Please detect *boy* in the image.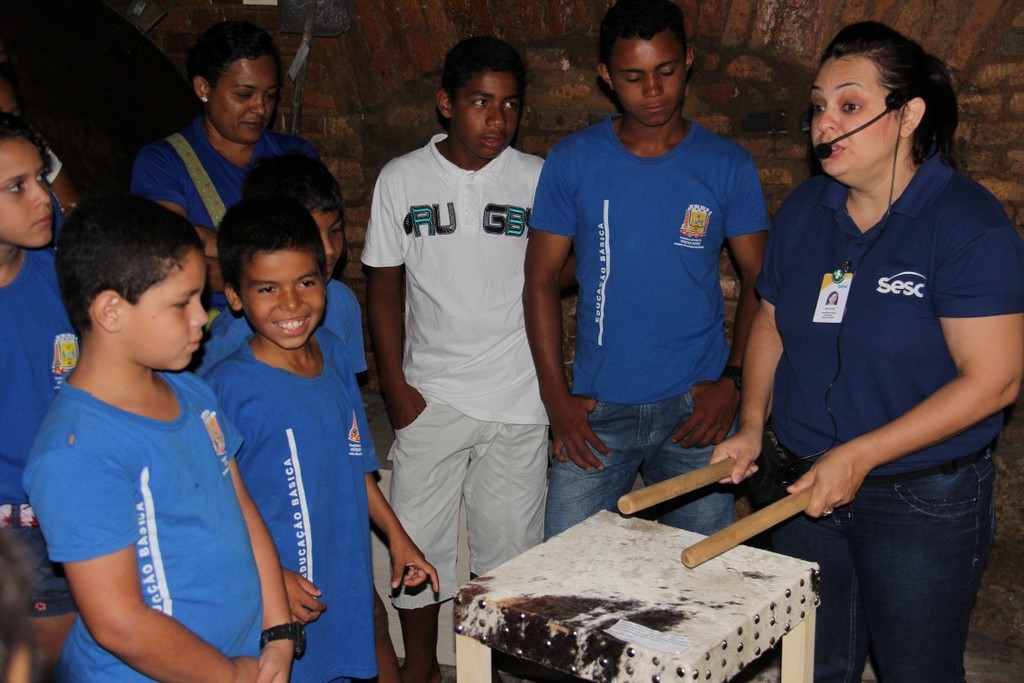
(20,168,265,680).
